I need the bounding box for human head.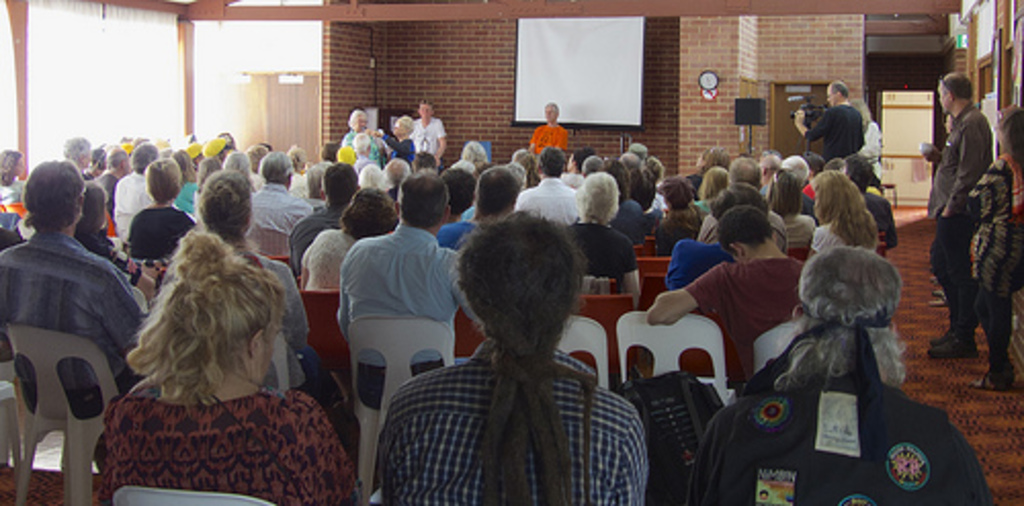
Here it is: x1=543 y1=102 x2=561 y2=123.
